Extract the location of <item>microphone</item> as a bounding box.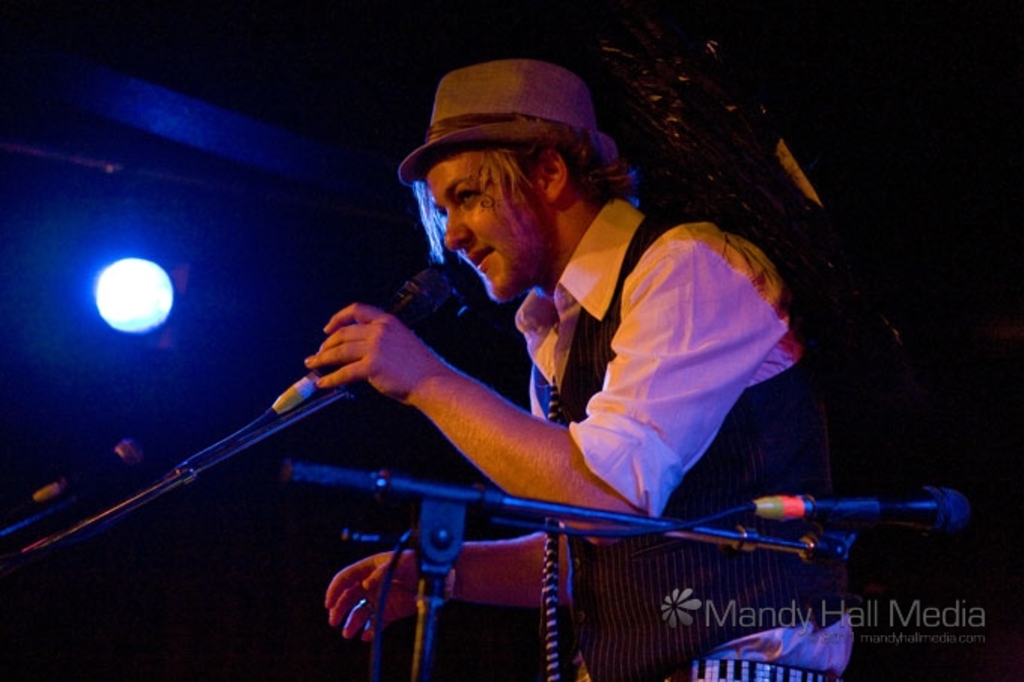
Rect(726, 476, 973, 553).
